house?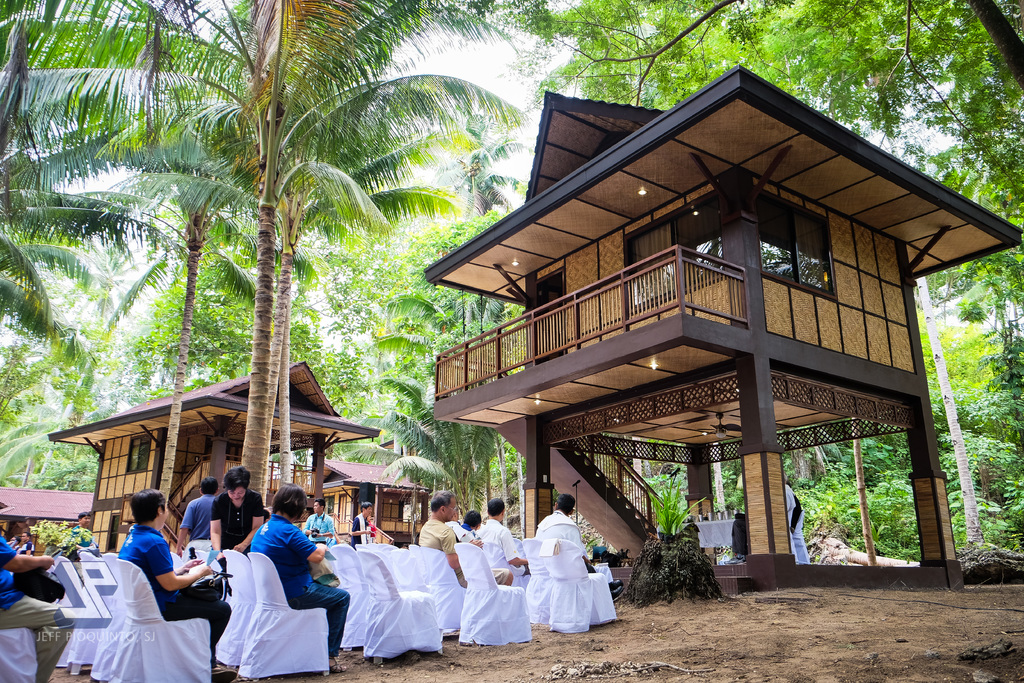
418/77/1023/600
